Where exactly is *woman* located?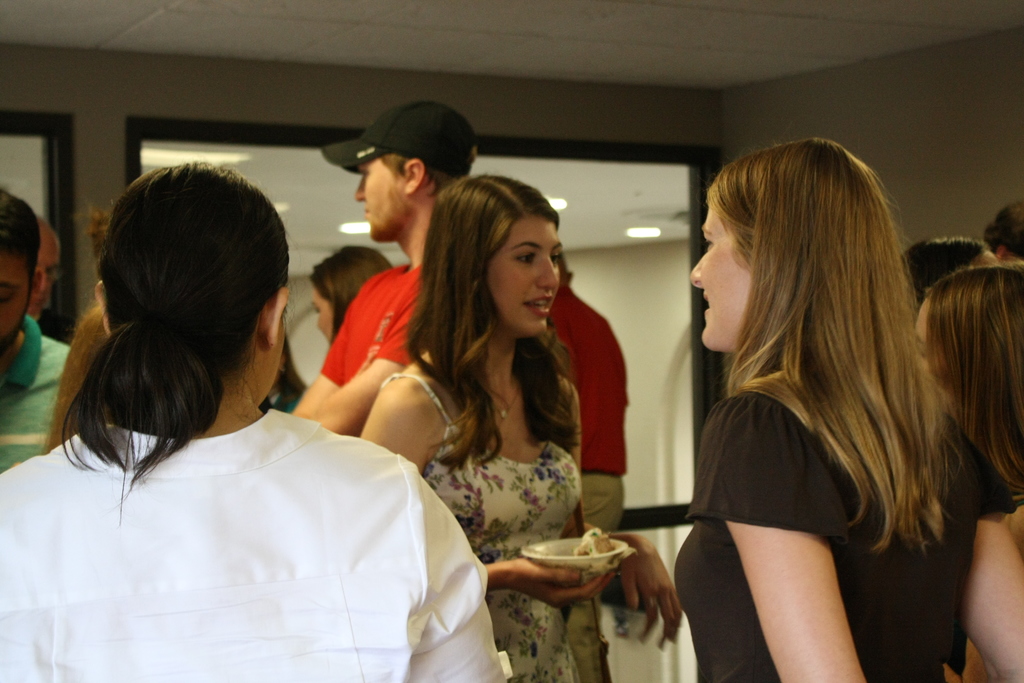
Its bounding box is x1=348, y1=172, x2=617, y2=682.
